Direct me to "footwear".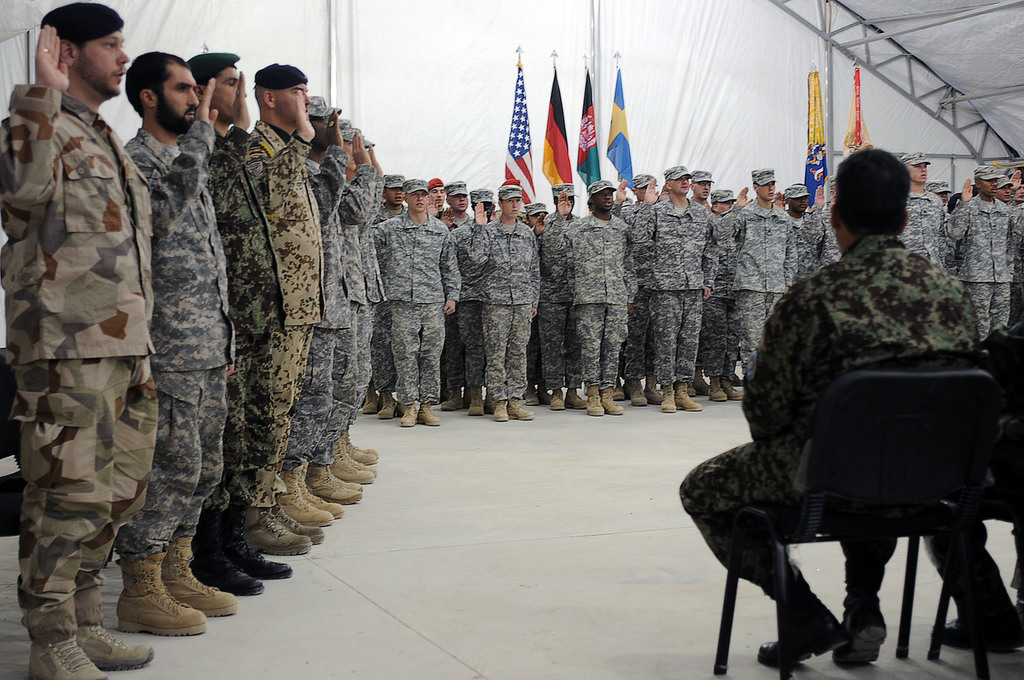
Direction: [572, 391, 588, 409].
